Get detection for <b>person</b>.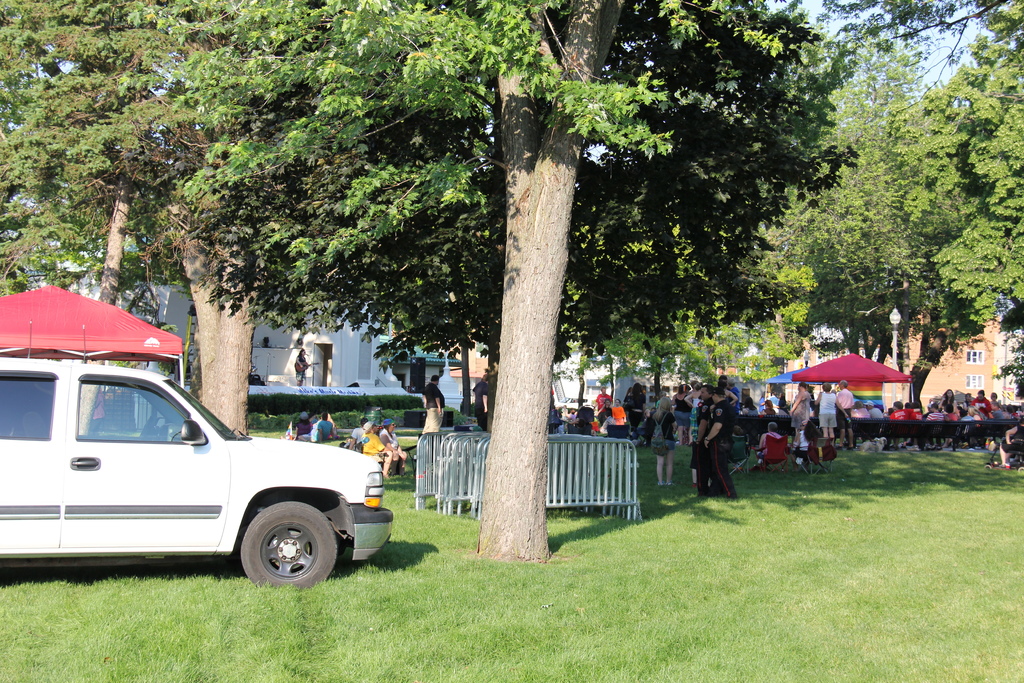
Detection: [x1=832, y1=375, x2=853, y2=457].
